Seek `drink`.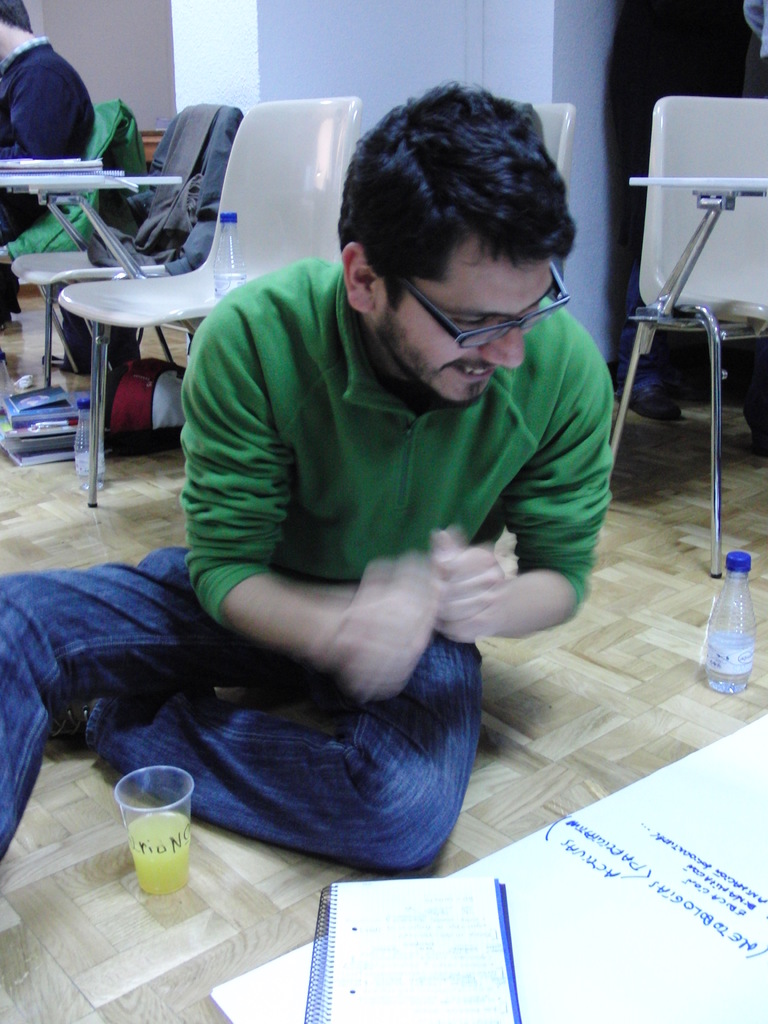
pyautogui.locateOnScreen(112, 780, 195, 895).
